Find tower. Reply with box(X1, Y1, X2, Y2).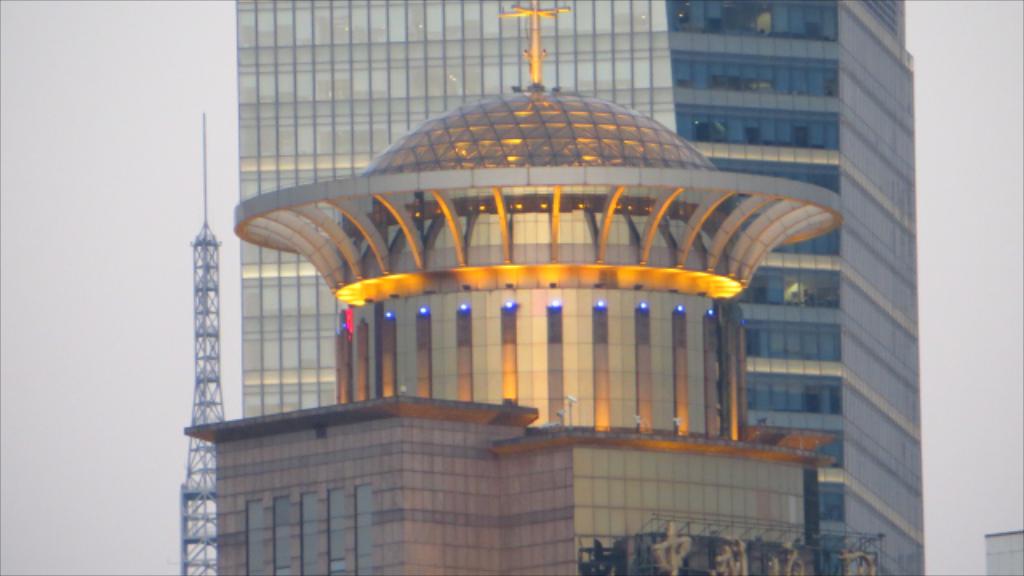
box(242, 0, 923, 574).
